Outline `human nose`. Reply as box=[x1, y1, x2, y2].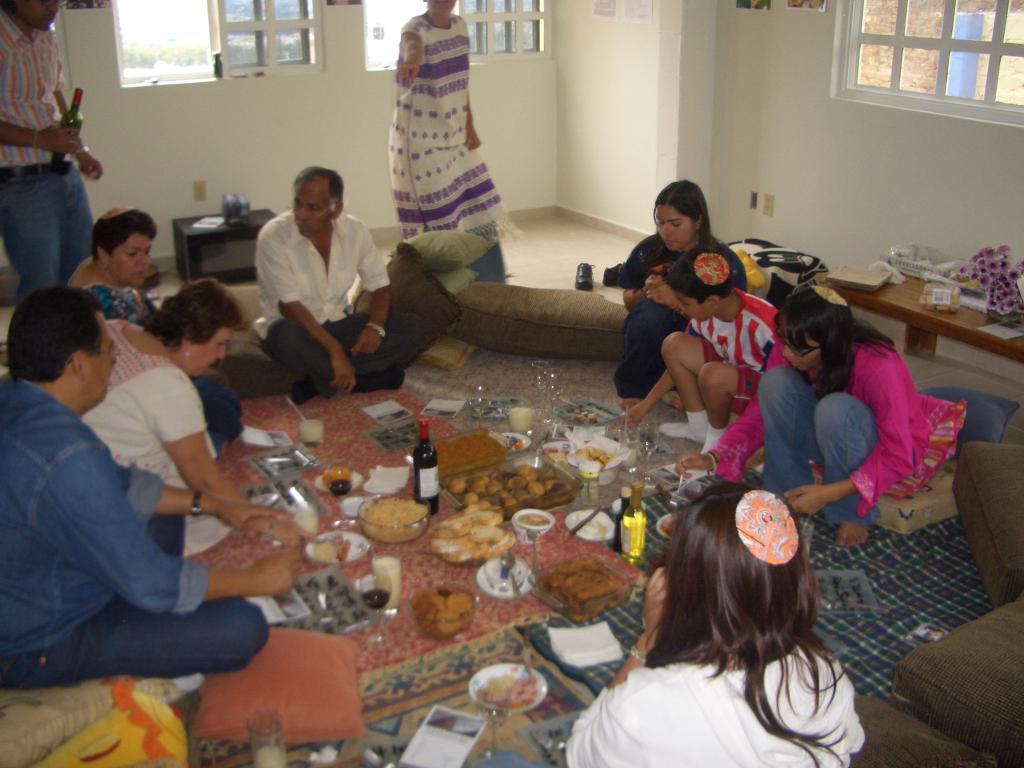
box=[783, 341, 795, 356].
